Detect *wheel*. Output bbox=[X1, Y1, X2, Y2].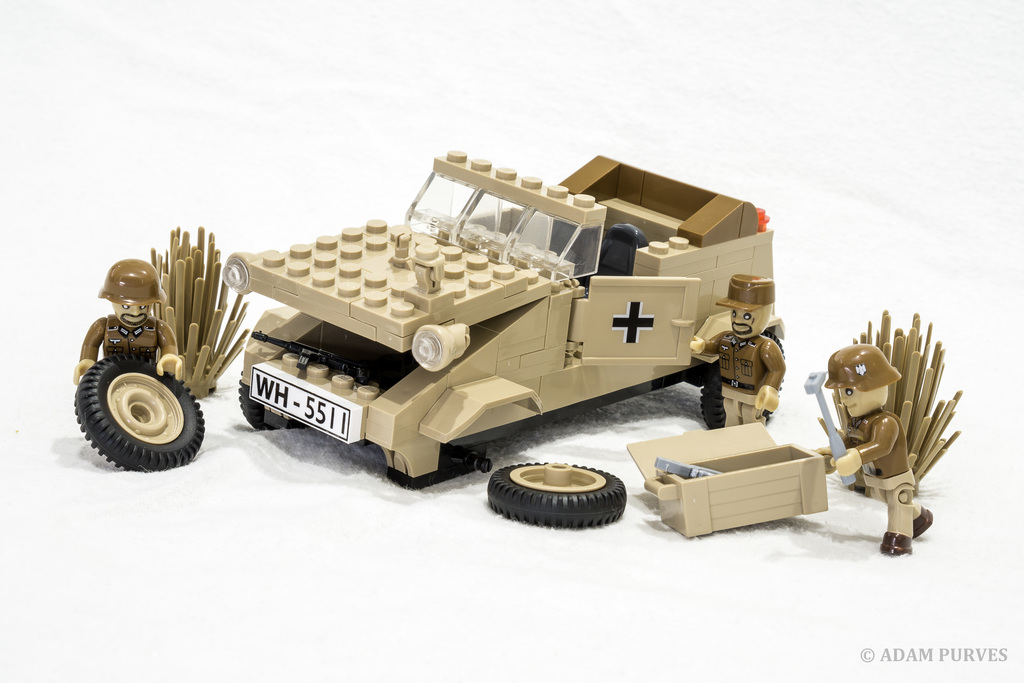
bbox=[235, 366, 307, 431].
